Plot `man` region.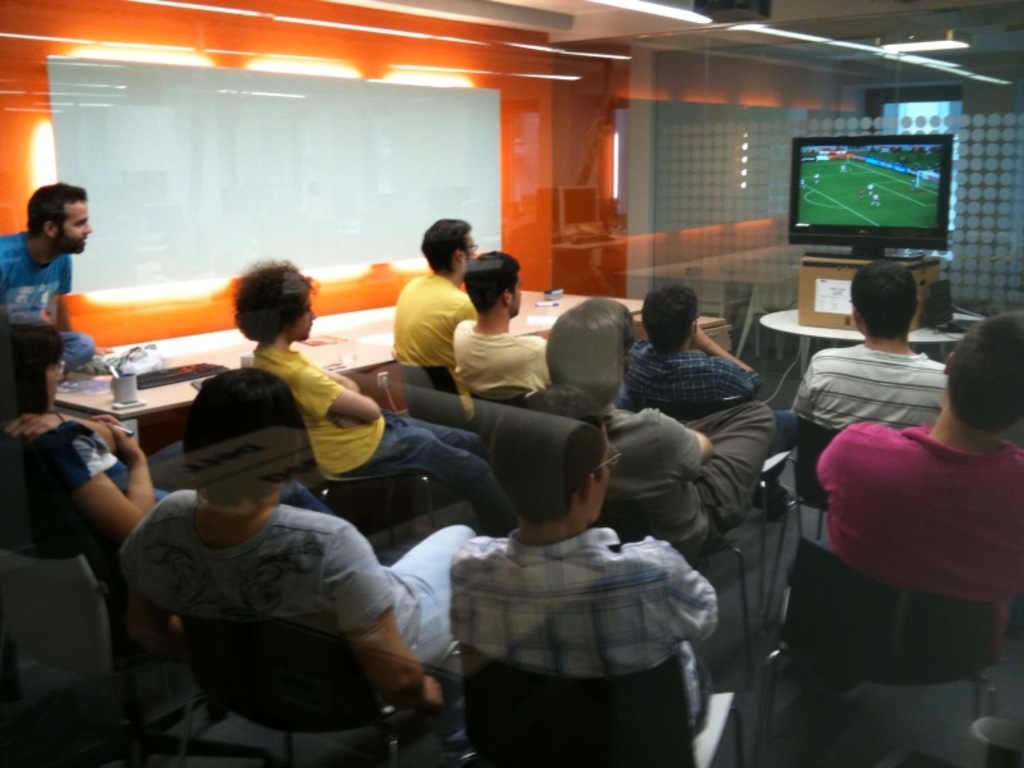
Plotted at <box>389,220,480,428</box>.
